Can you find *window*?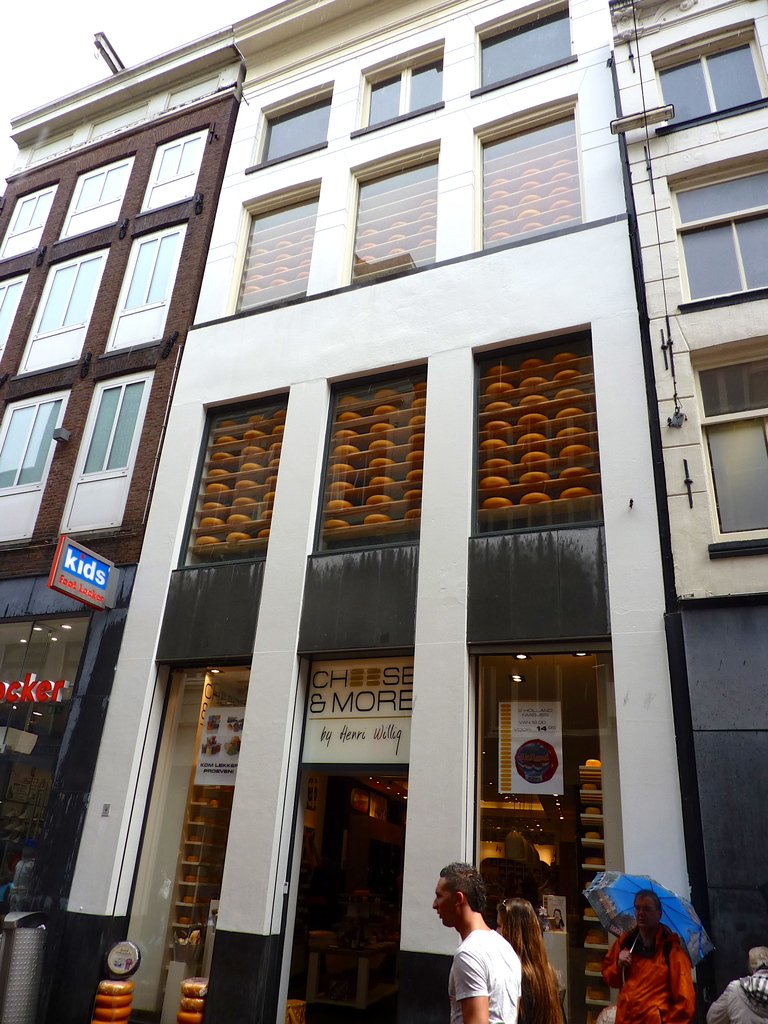
Yes, bounding box: box=[339, 131, 437, 291].
